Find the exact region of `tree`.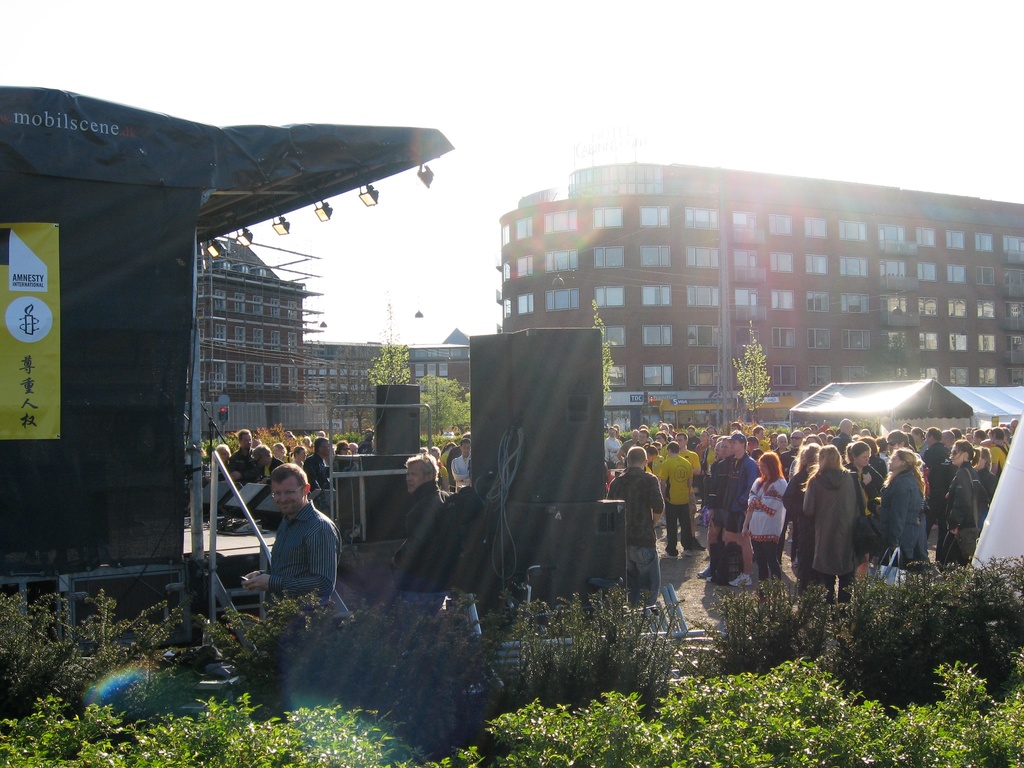
Exact region: [x1=419, y1=372, x2=469, y2=435].
